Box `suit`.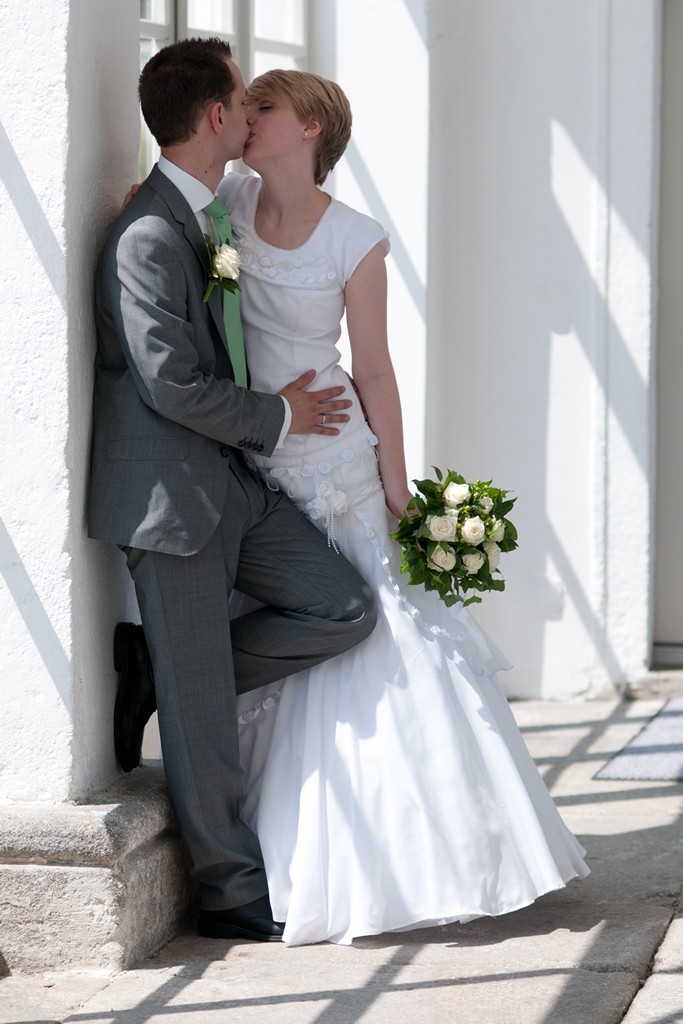
l=80, t=165, r=373, b=911.
